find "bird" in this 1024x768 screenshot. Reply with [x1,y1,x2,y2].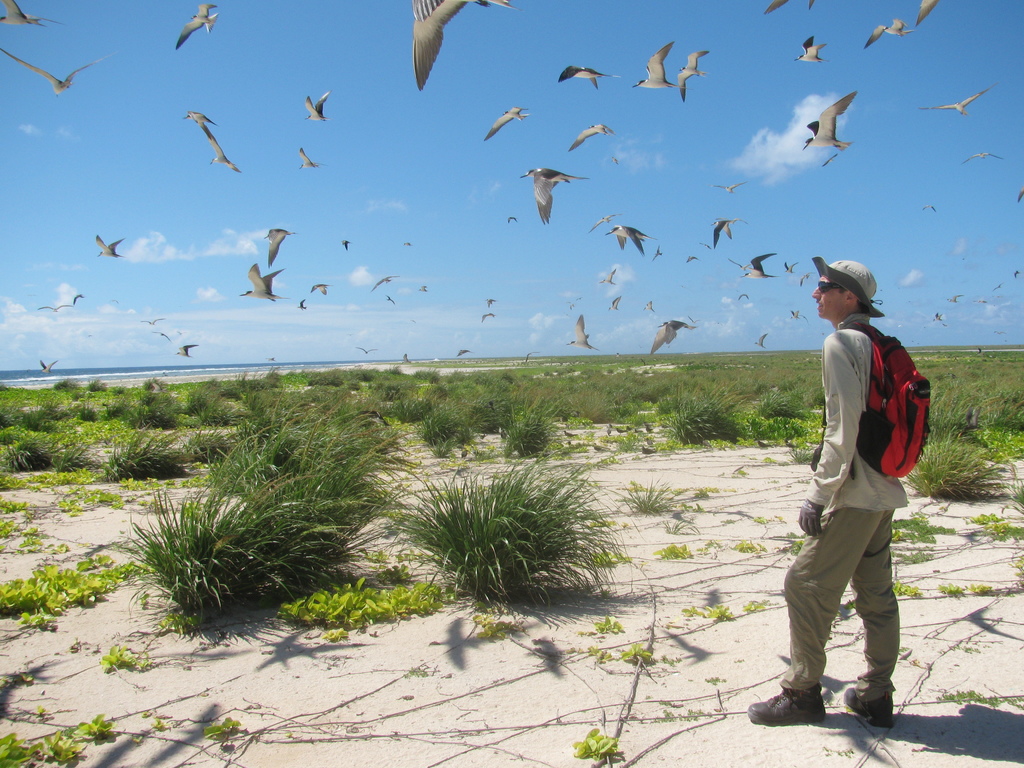
[610,298,625,316].
